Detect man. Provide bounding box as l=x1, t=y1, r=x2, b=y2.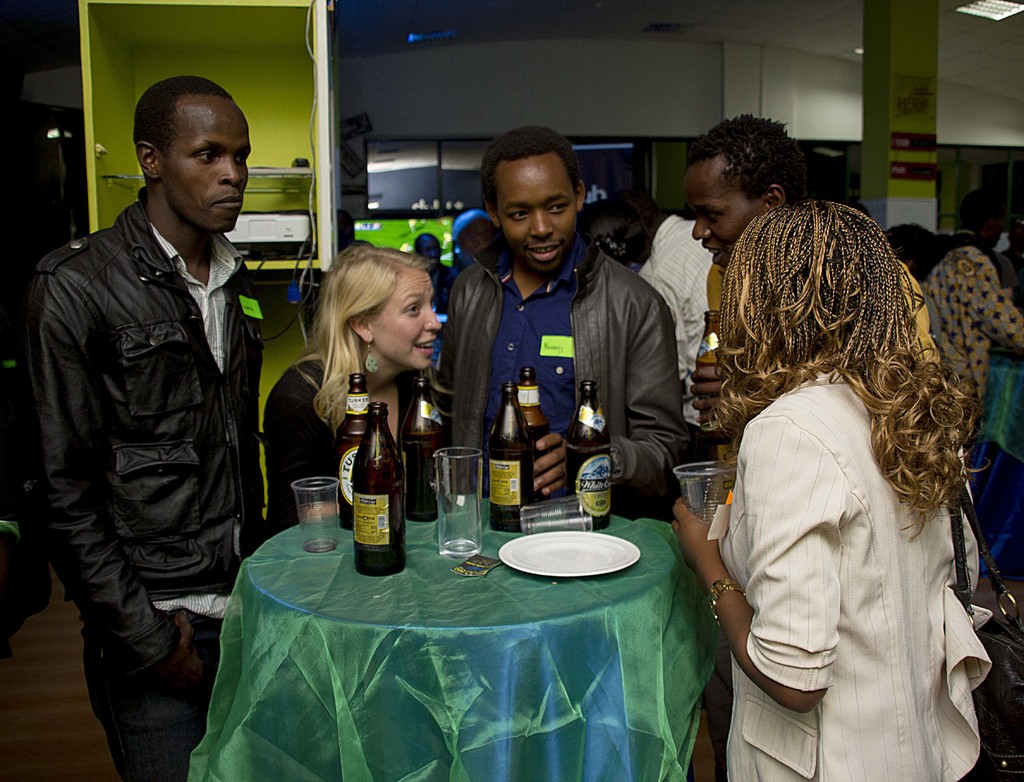
l=918, t=188, r=1023, b=440.
